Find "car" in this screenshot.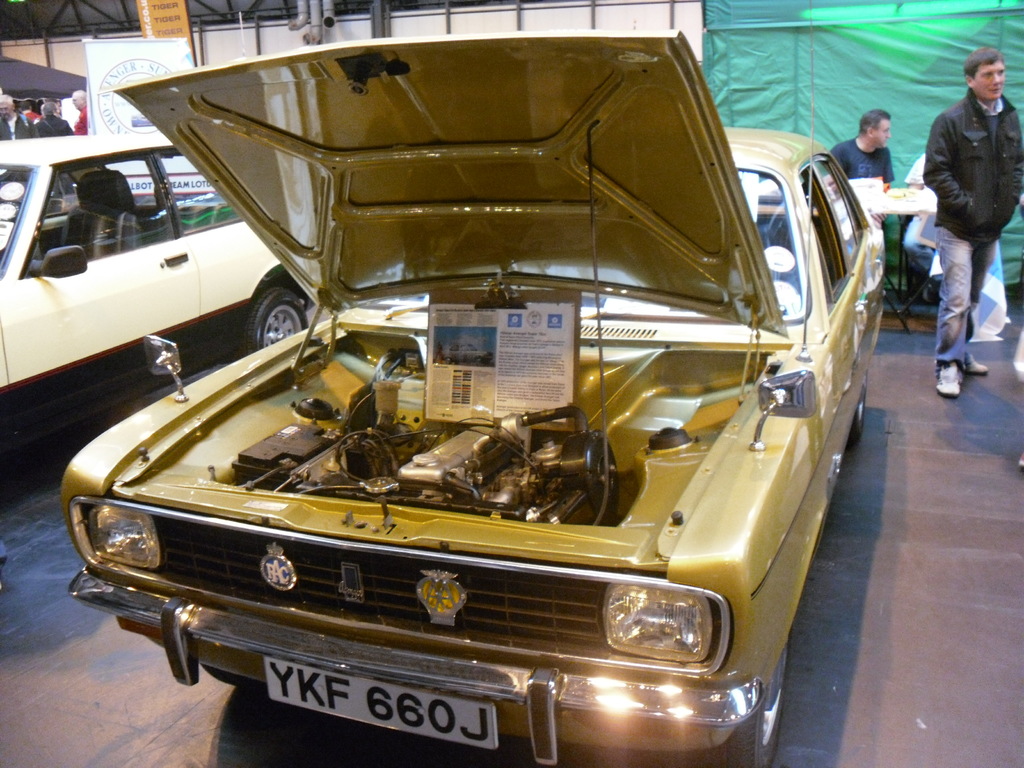
The bounding box for "car" is [0,131,312,454].
